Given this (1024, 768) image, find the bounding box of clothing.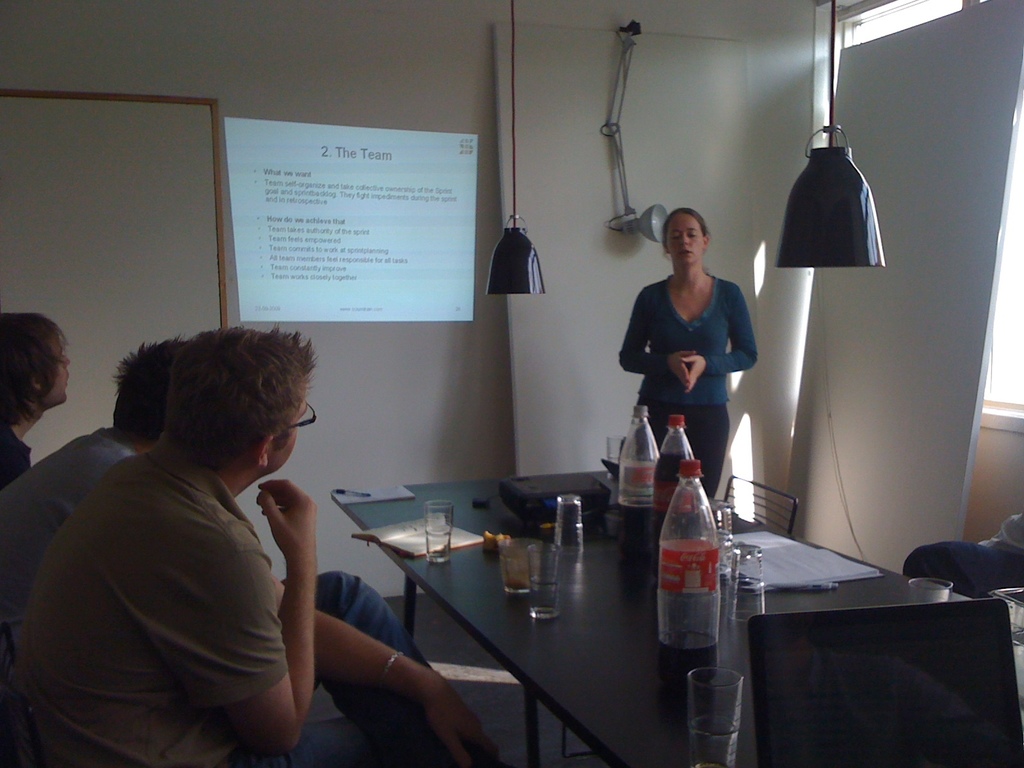
223:571:513:767.
